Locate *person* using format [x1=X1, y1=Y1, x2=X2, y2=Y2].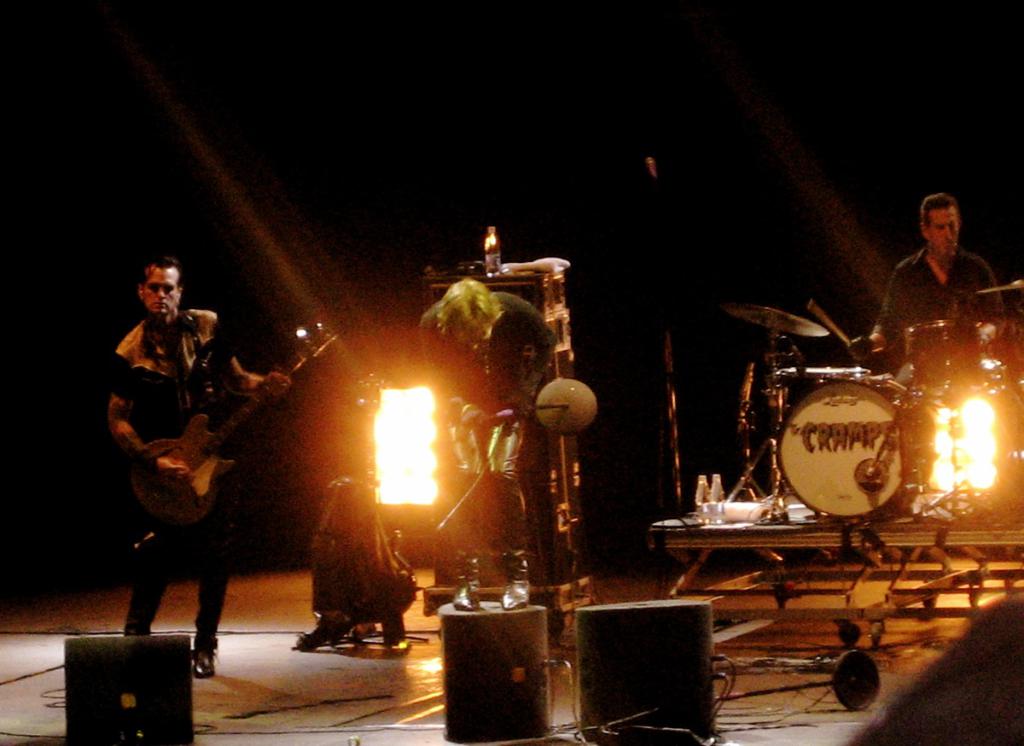
[x1=420, y1=277, x2=561, y2=615].
